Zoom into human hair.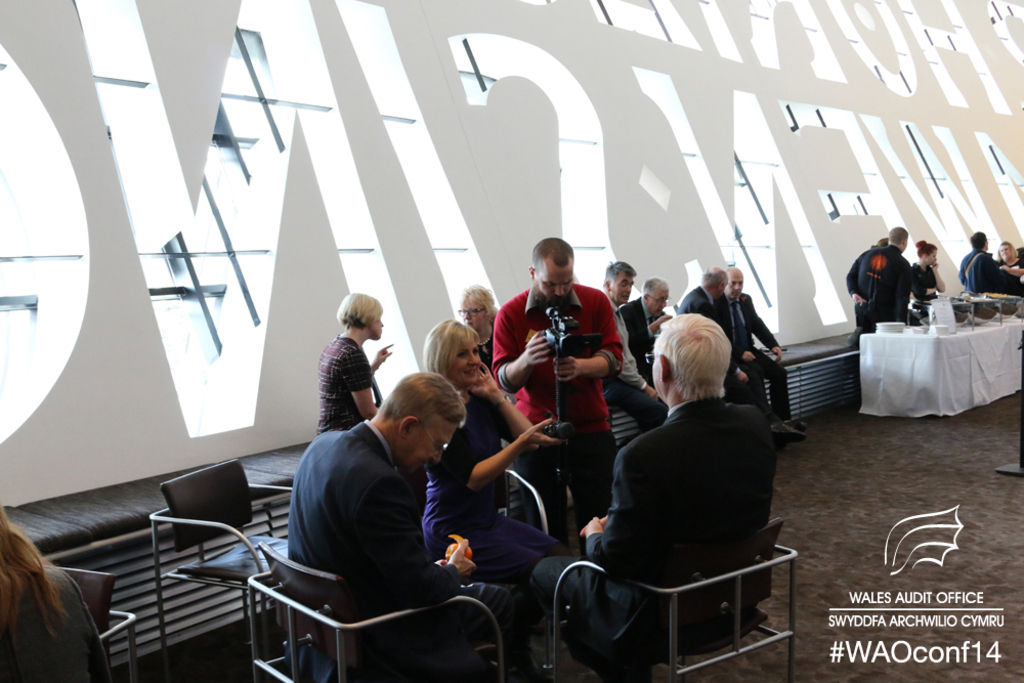
Zoom target: (left=379, top=367, right=469, bottom=429).
